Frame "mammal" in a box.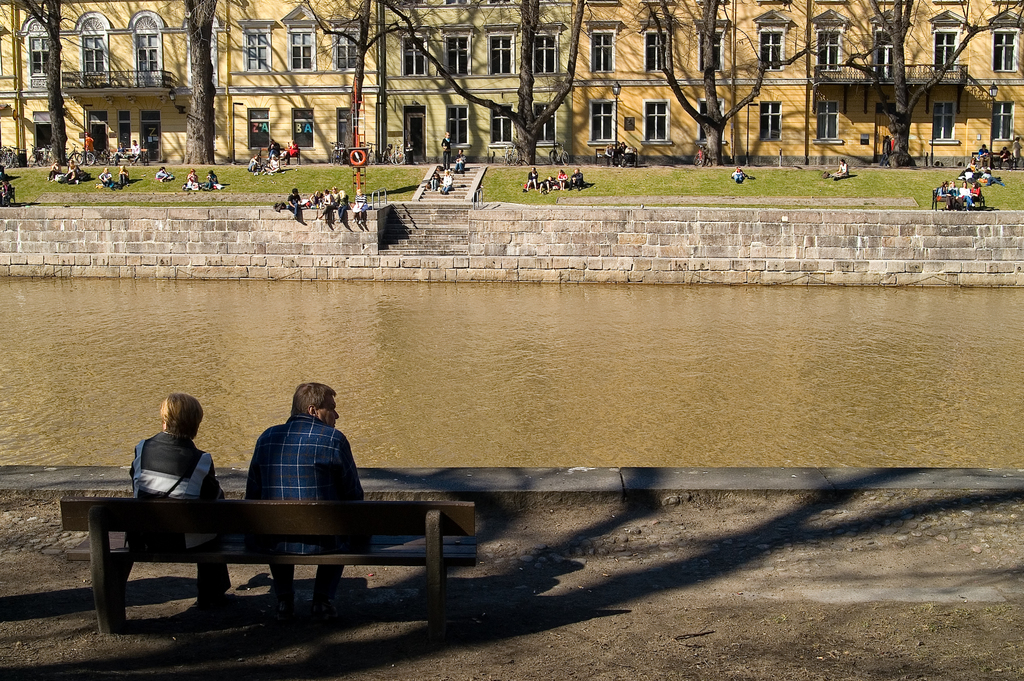
BBox(97, 167, 111, 185).
